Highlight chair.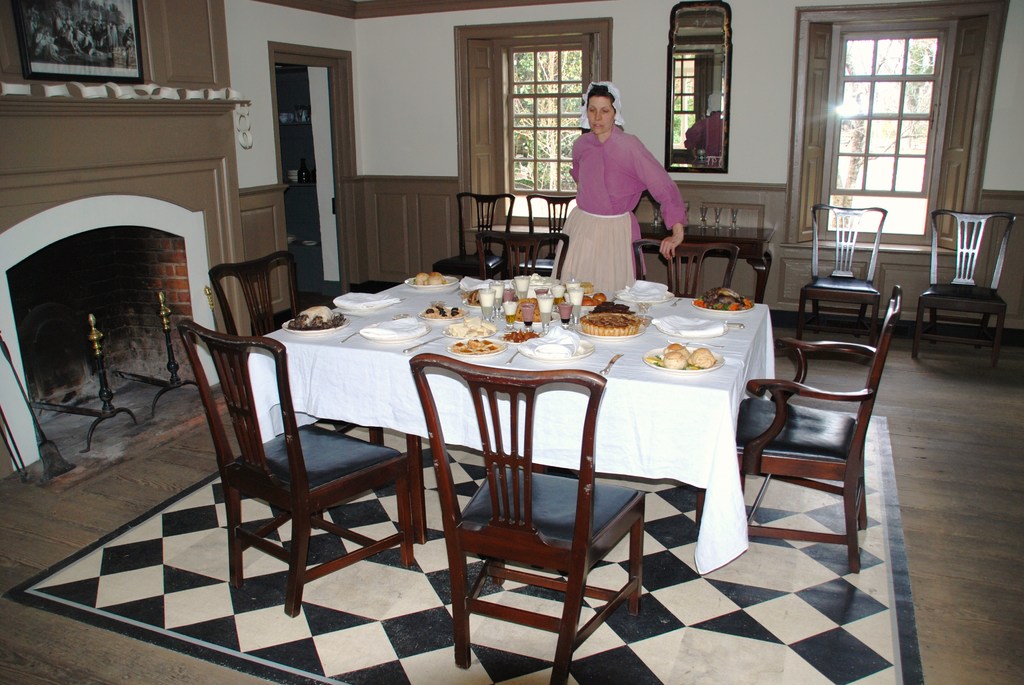
Highlighted region: <region>431, 190, 514, 276</region>.
